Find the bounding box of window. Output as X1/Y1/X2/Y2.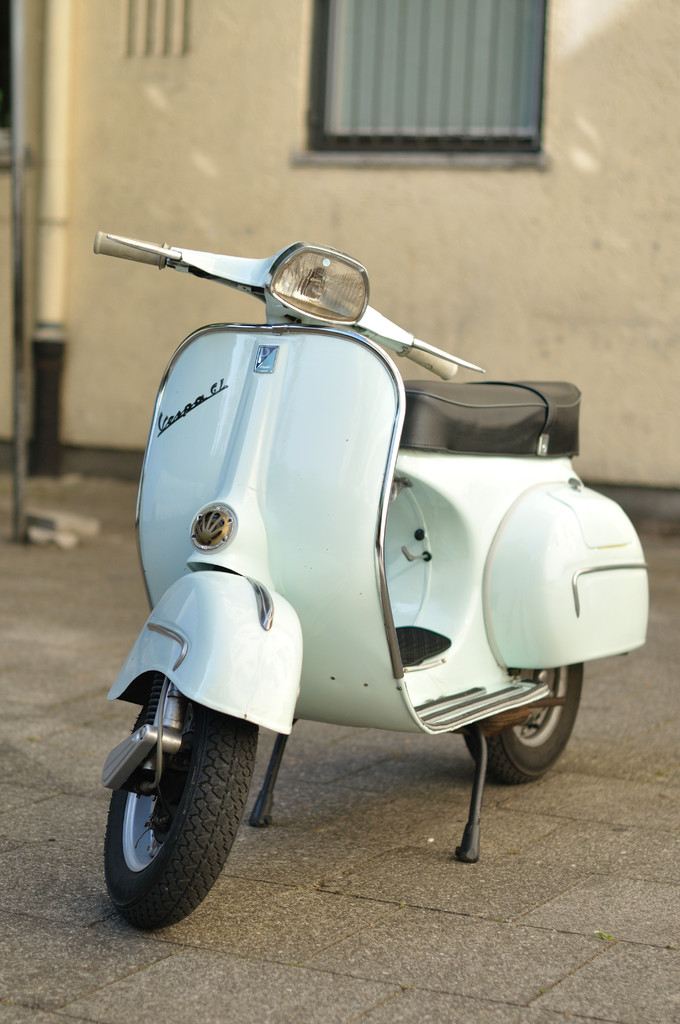
279/0/558/154.
